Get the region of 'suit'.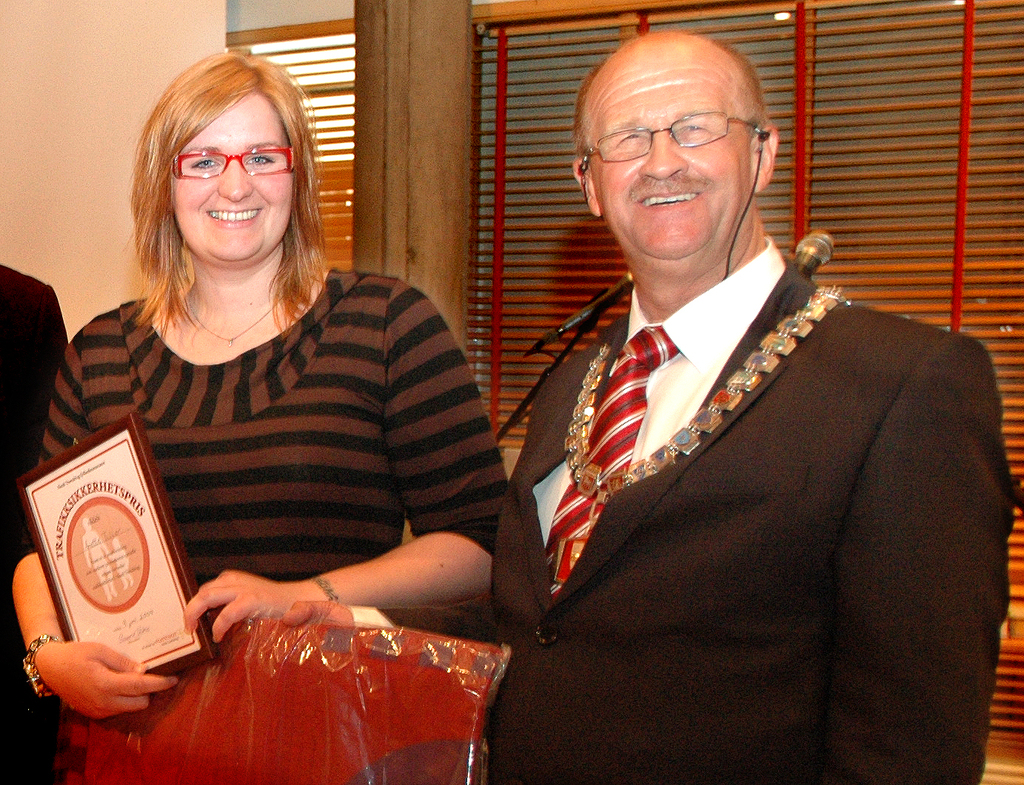
crop(473, 248, 1022, 784).
